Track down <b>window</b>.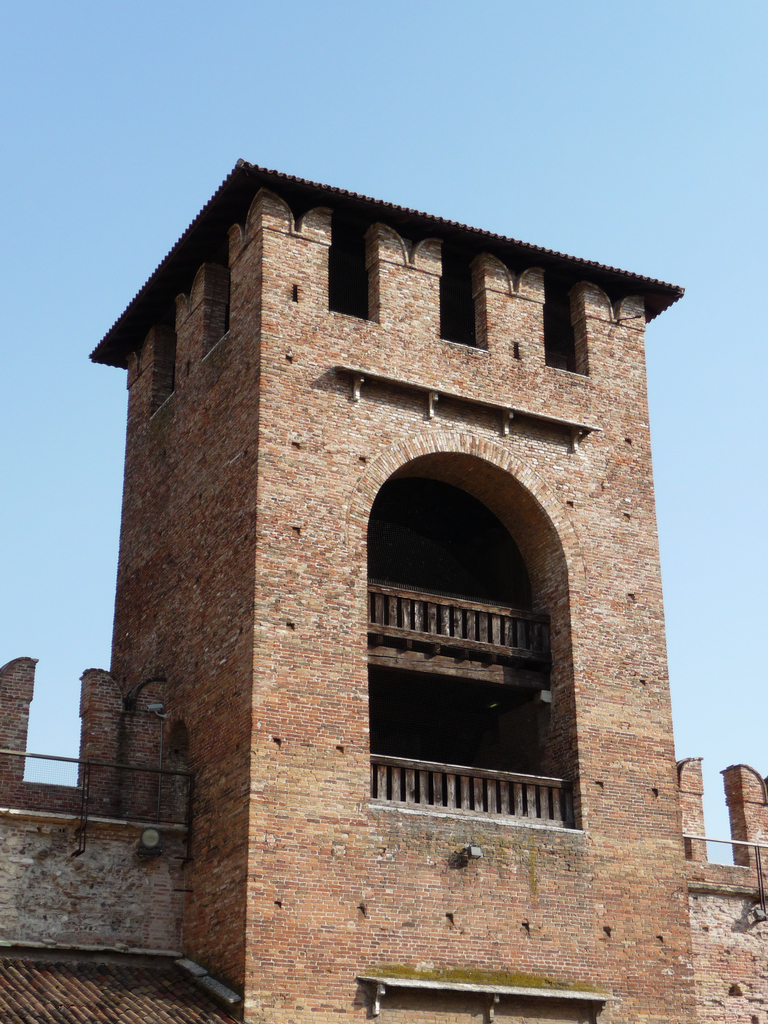
Tracked to <box>332,230,375,319</box>.
